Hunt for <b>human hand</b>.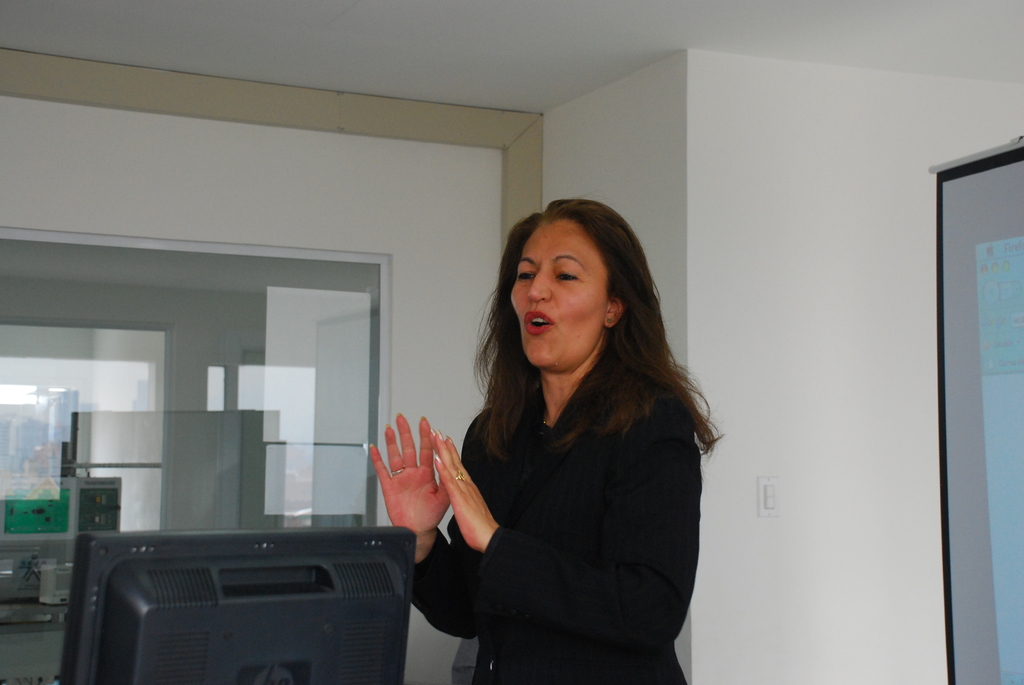
Hunted down at [369,411,452,536].
